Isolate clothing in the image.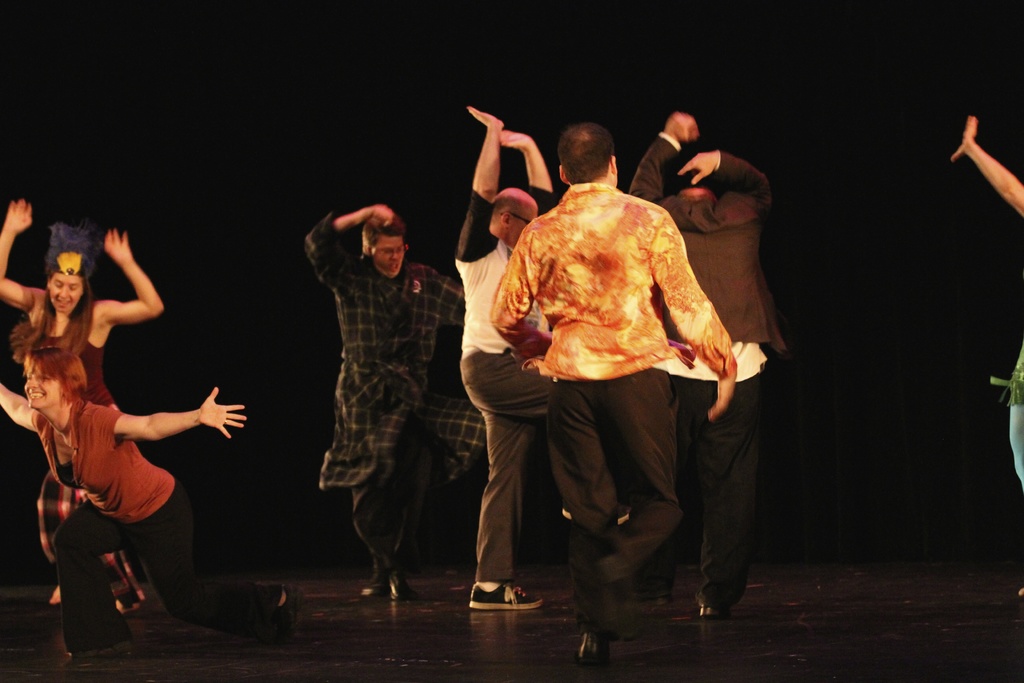
Isolated region: 623,132,785,609.
